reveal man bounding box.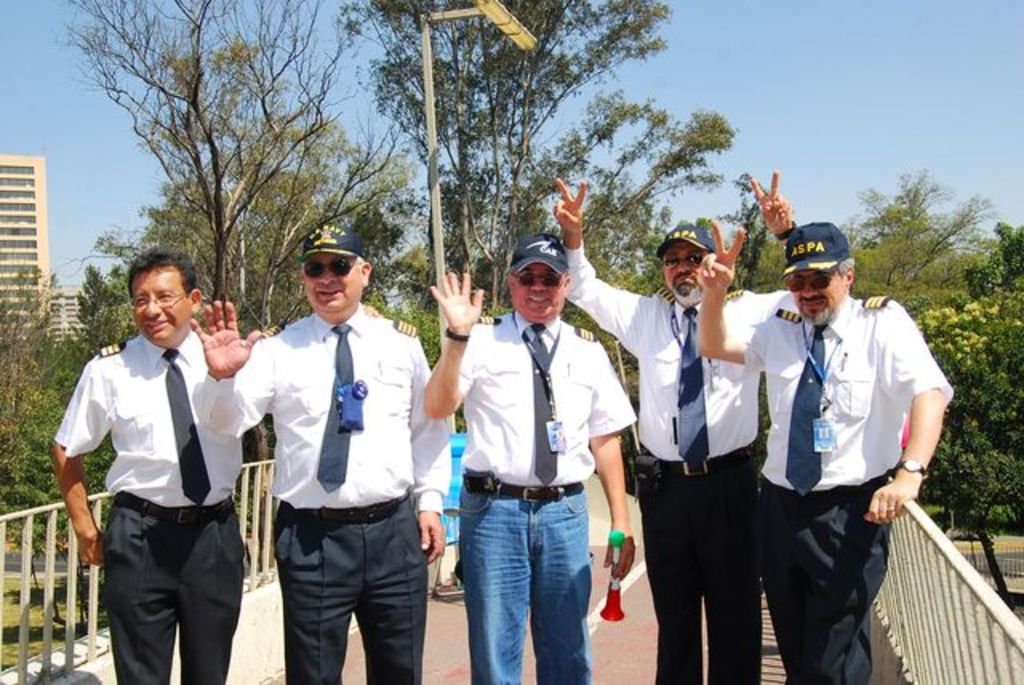
Revealed: left=691, top=216, right=952, bottom=675.
